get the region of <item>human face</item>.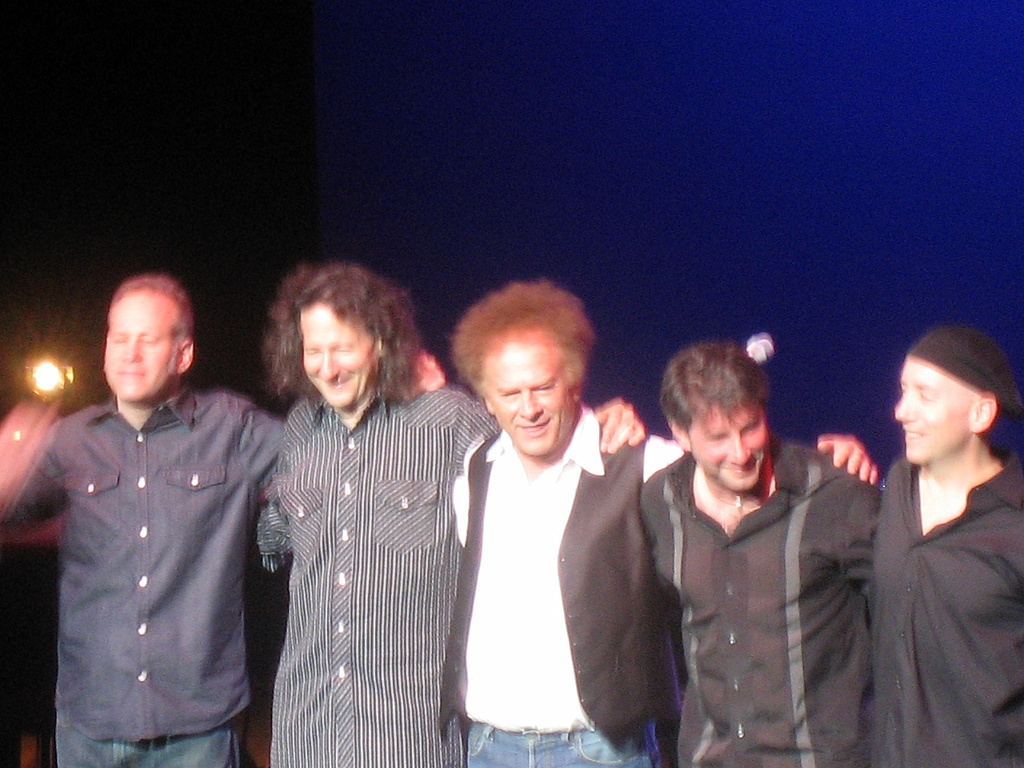
l=891, t=355, r=971, b=464.
